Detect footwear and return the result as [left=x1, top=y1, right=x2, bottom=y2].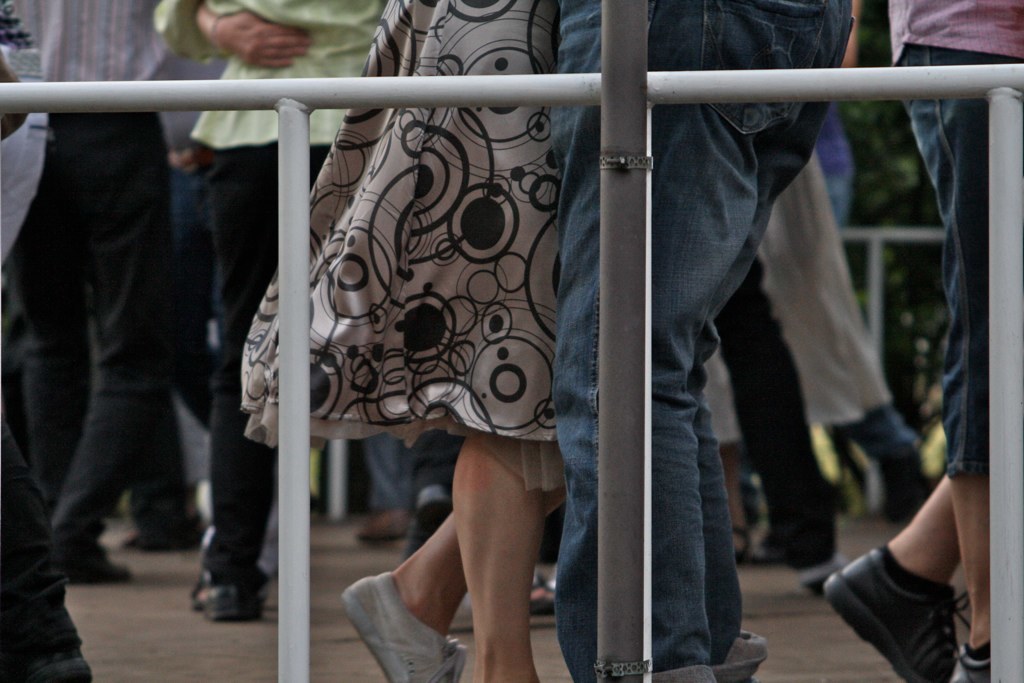
[left=338, top=566, right=467, bottom=682].
